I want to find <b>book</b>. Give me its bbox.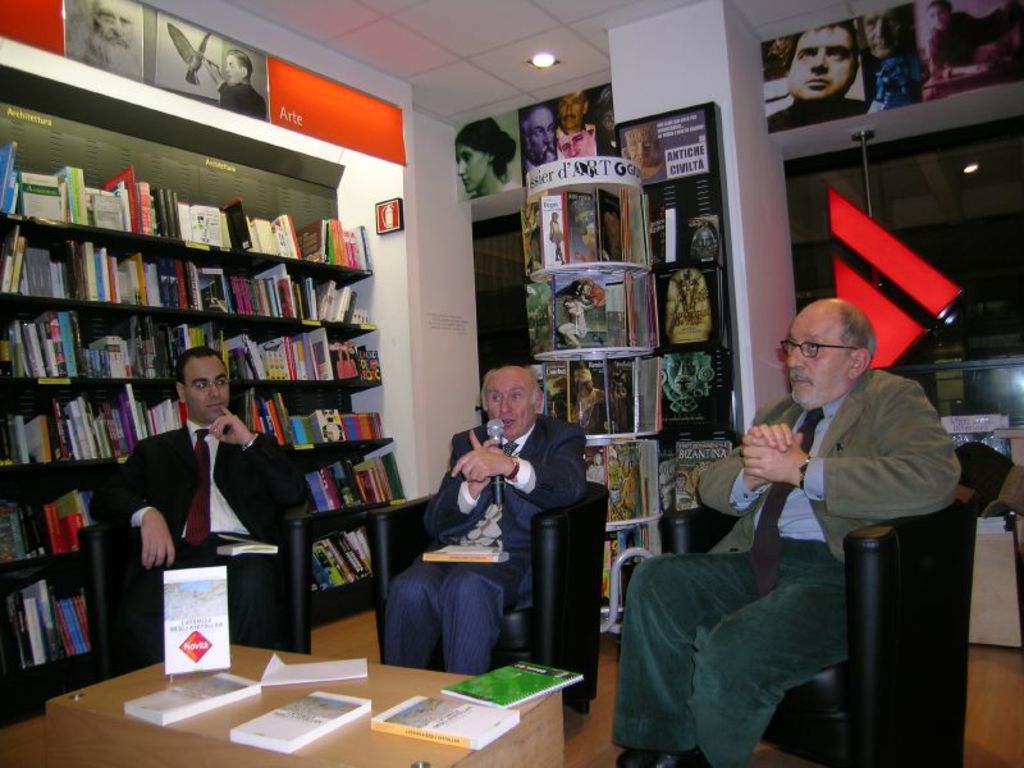
BBox(652, 178, 724, 274).
